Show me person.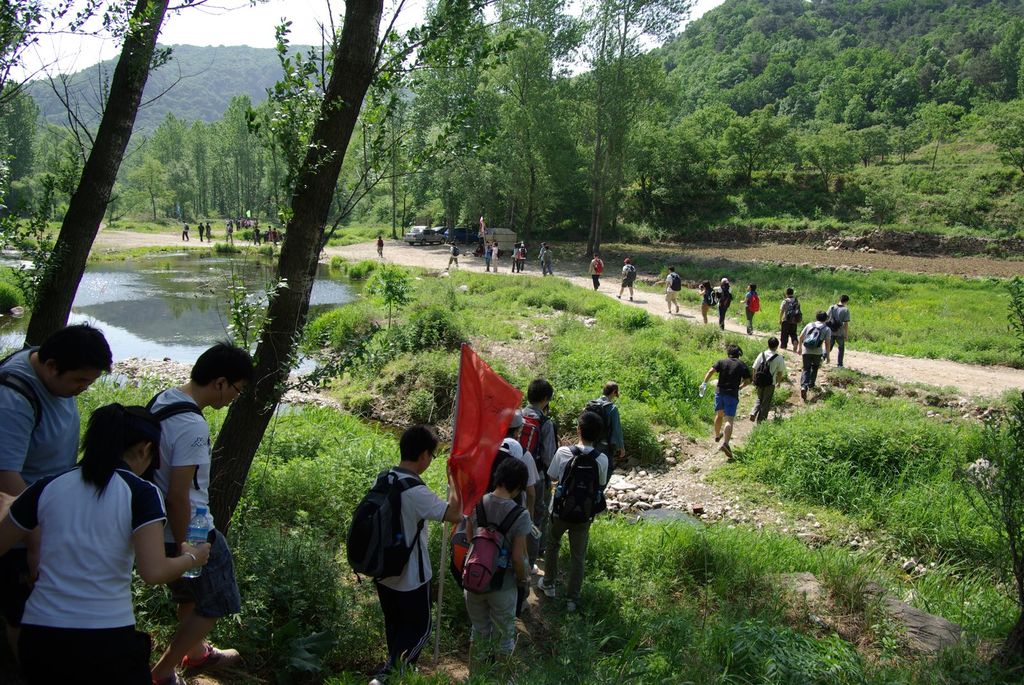
person is here: l=444, t=240, r=460, b=272.
